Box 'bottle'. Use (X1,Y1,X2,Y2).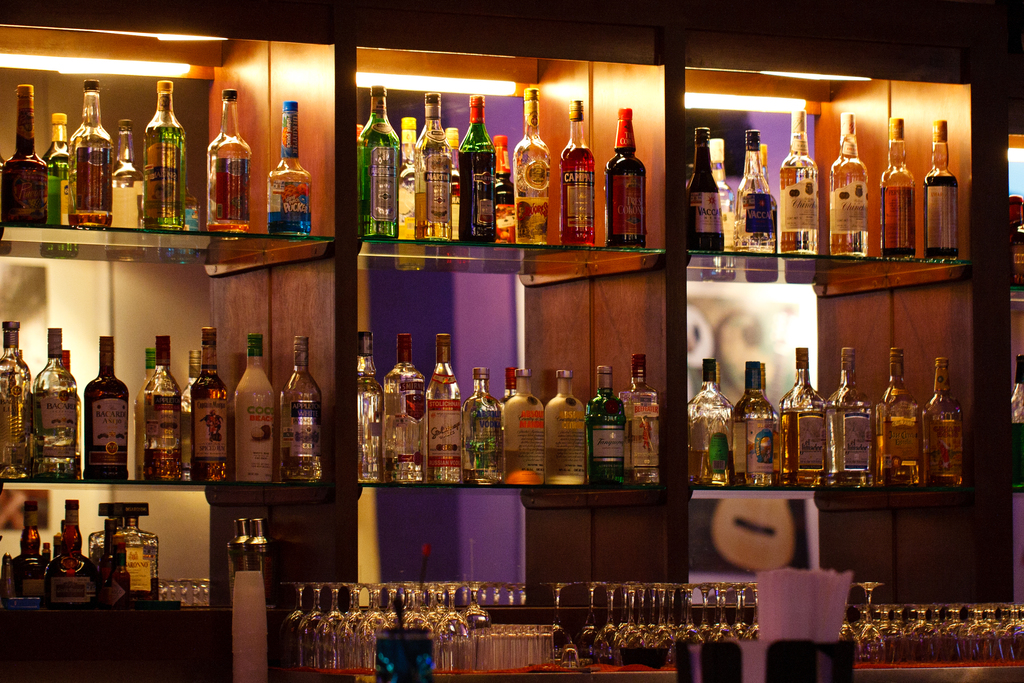
(708,138,735,254).
